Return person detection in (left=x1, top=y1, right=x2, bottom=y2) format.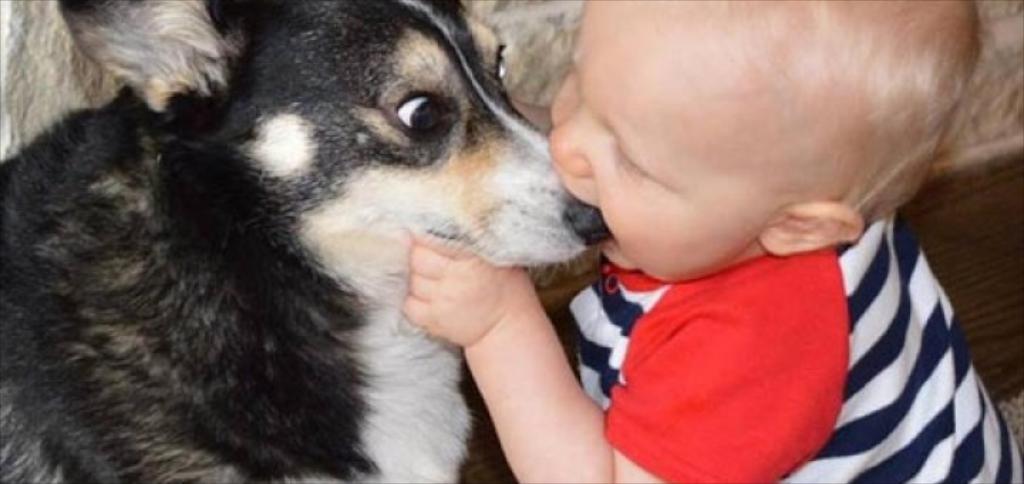
(left=358, top=0, right=963, bottom=471).
